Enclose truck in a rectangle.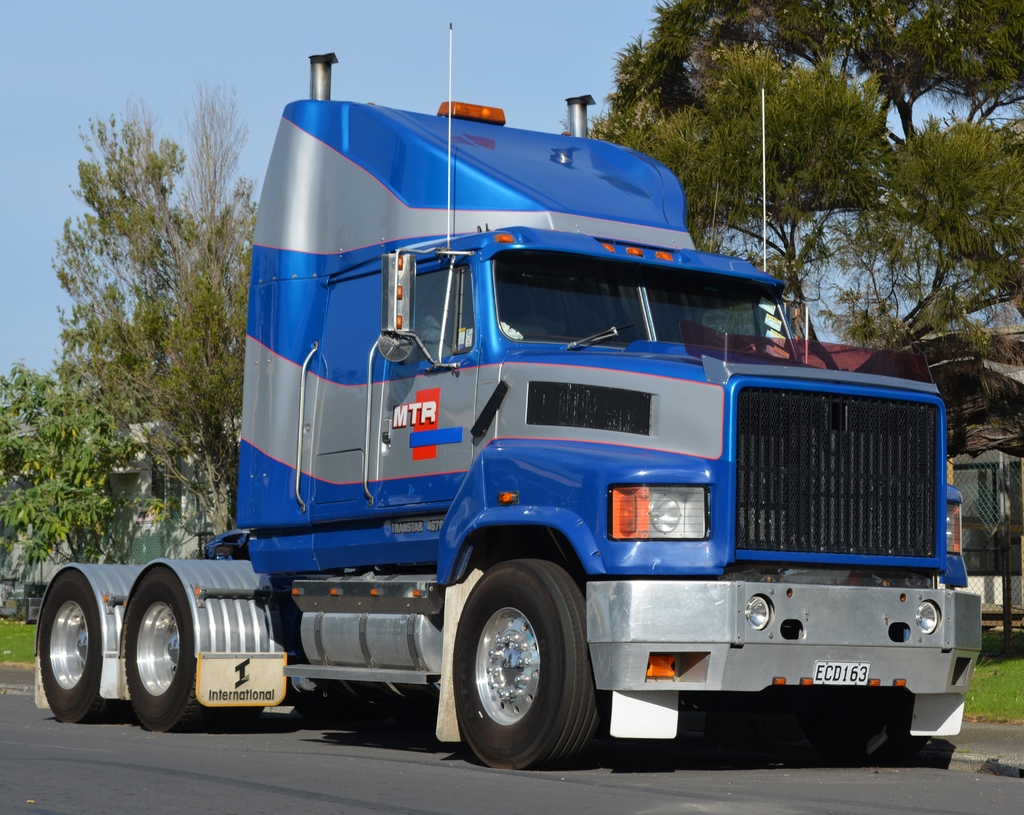
BBox(147, 72, 982, 781).
